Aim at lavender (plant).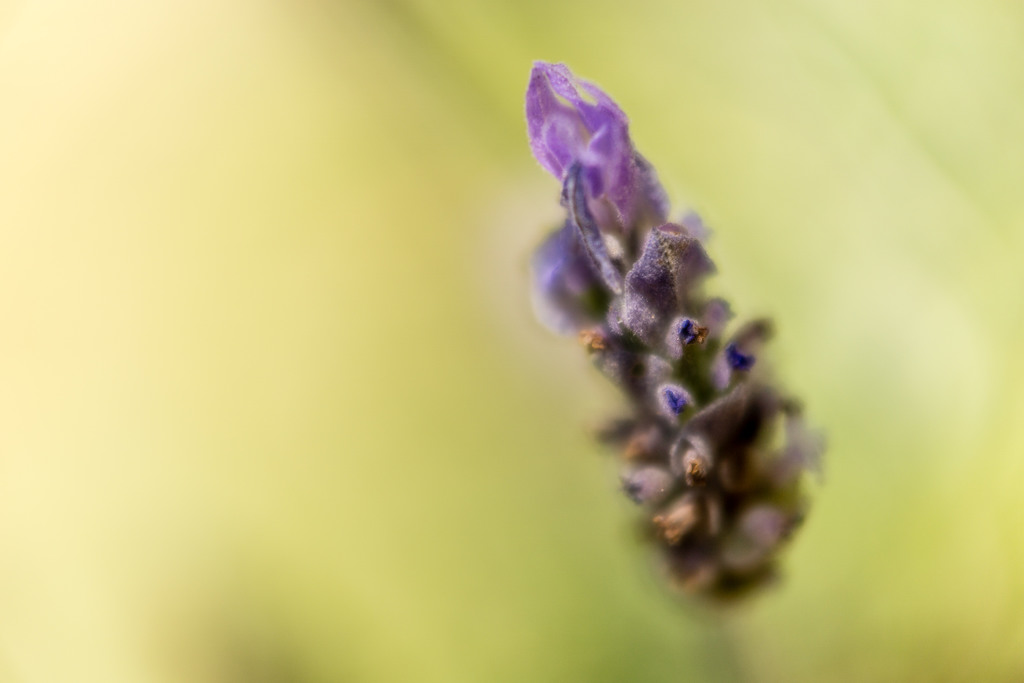
Aimed at 517 63 838 605.
